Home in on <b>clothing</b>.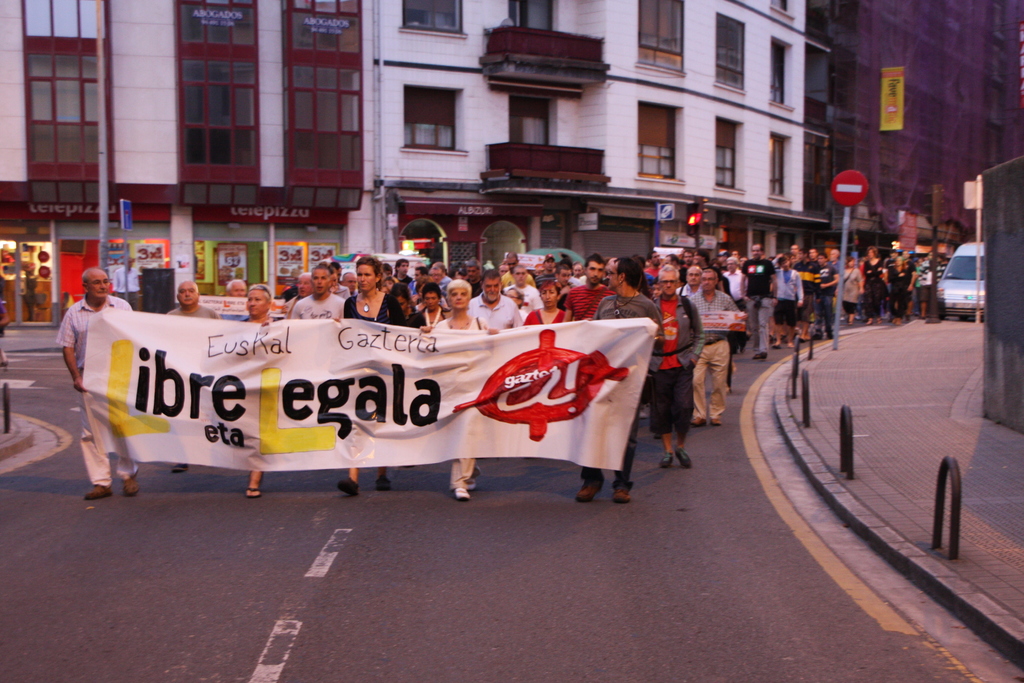
Homed in at bbox=(881, 257, 917, 313).
